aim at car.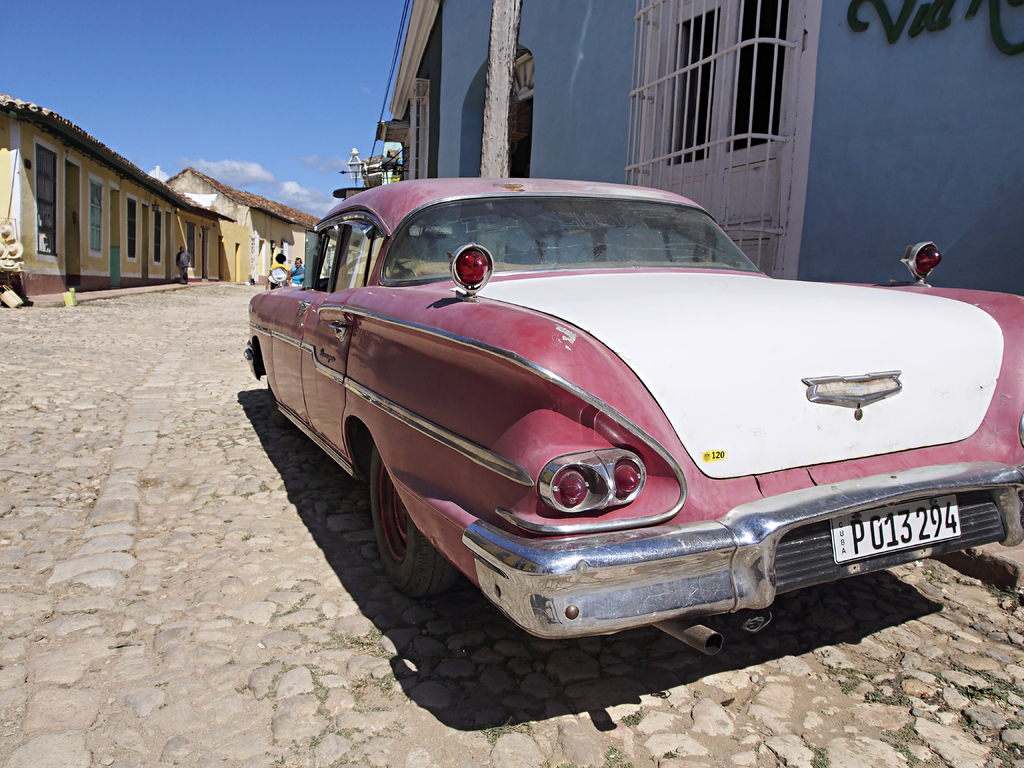
Aimed at <region>246, 178, 1023, 660</region>.
